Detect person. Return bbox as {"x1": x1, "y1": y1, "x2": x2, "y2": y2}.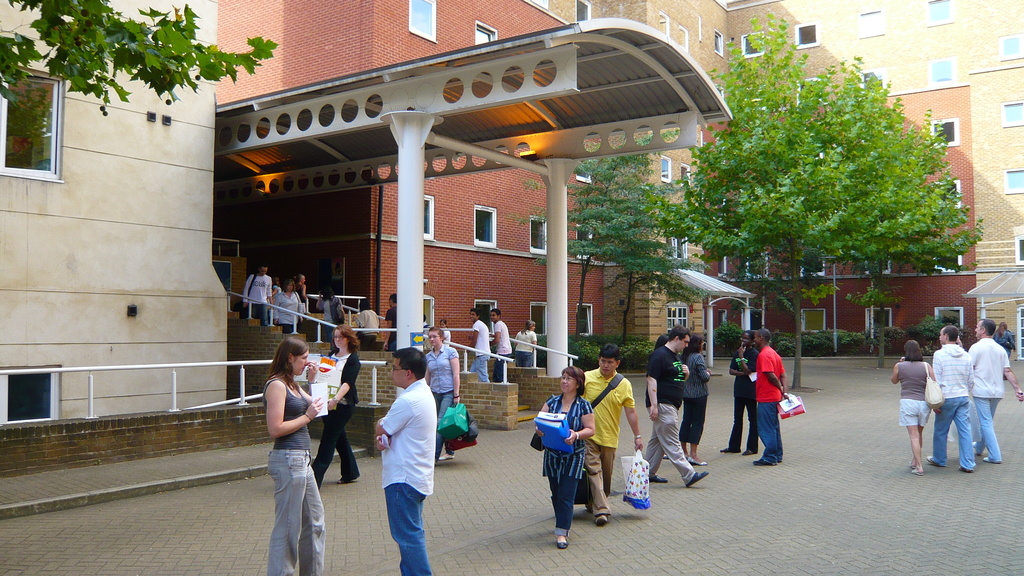
{"x1": 717, "y1": 326, "x2": 769, "y2": 457}.
